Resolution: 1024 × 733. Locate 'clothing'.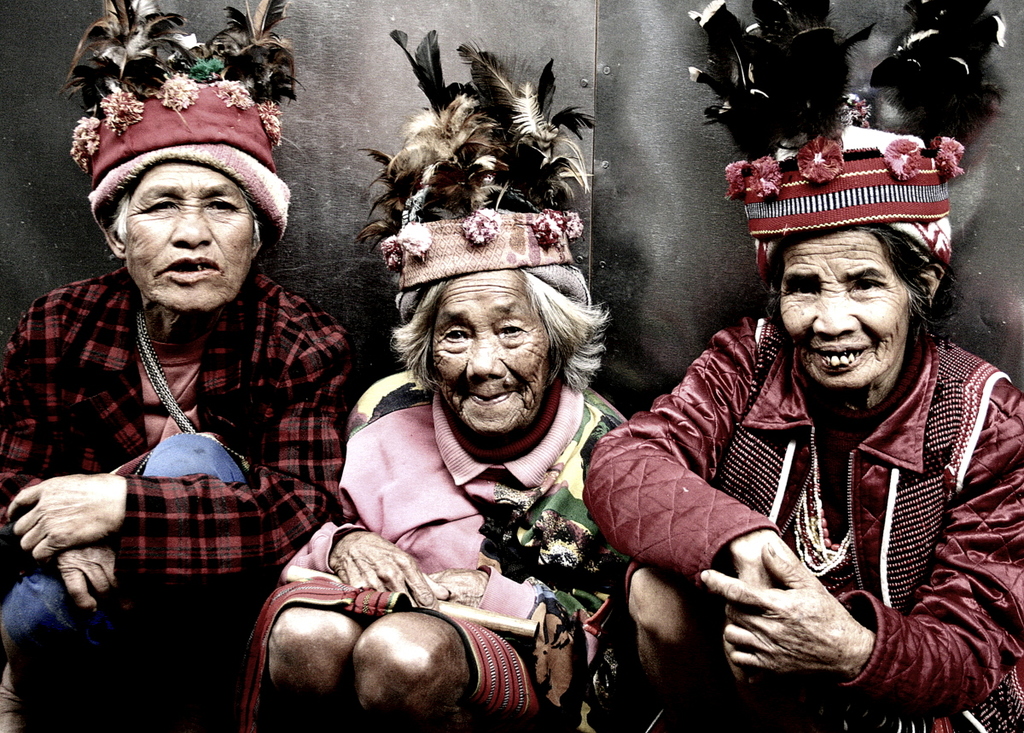
[x1=224, y1=372, x2=635, y2=732].
